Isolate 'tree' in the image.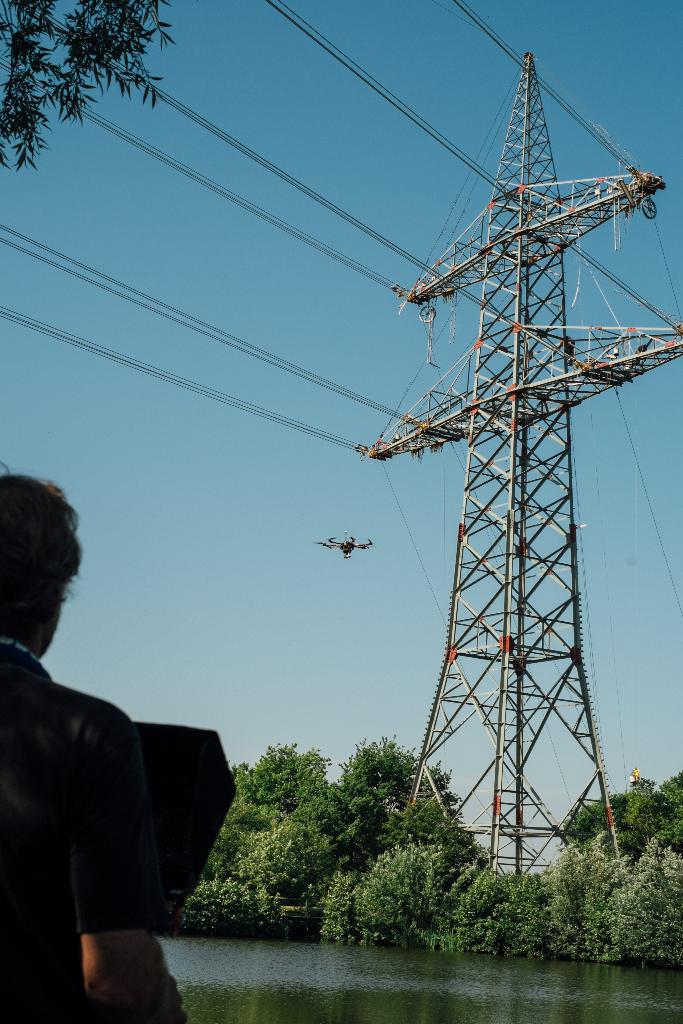
Isolated region: [left=0, top=0, right=174, bottom=170].
